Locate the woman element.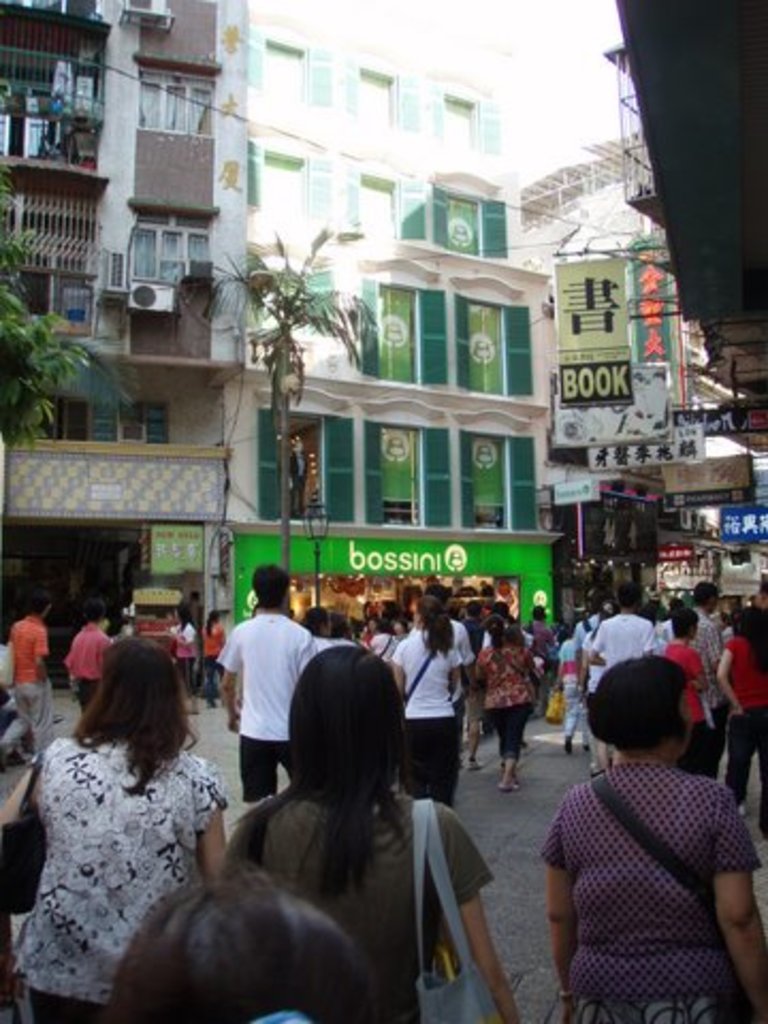
Element bbox: <region>226, 644, 527, 1022</region>.
